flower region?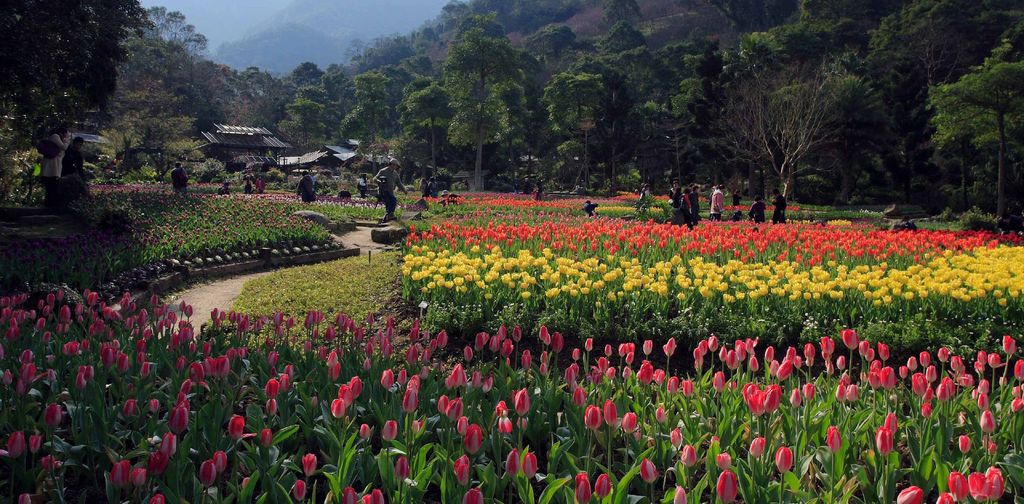
676,442,696,471
